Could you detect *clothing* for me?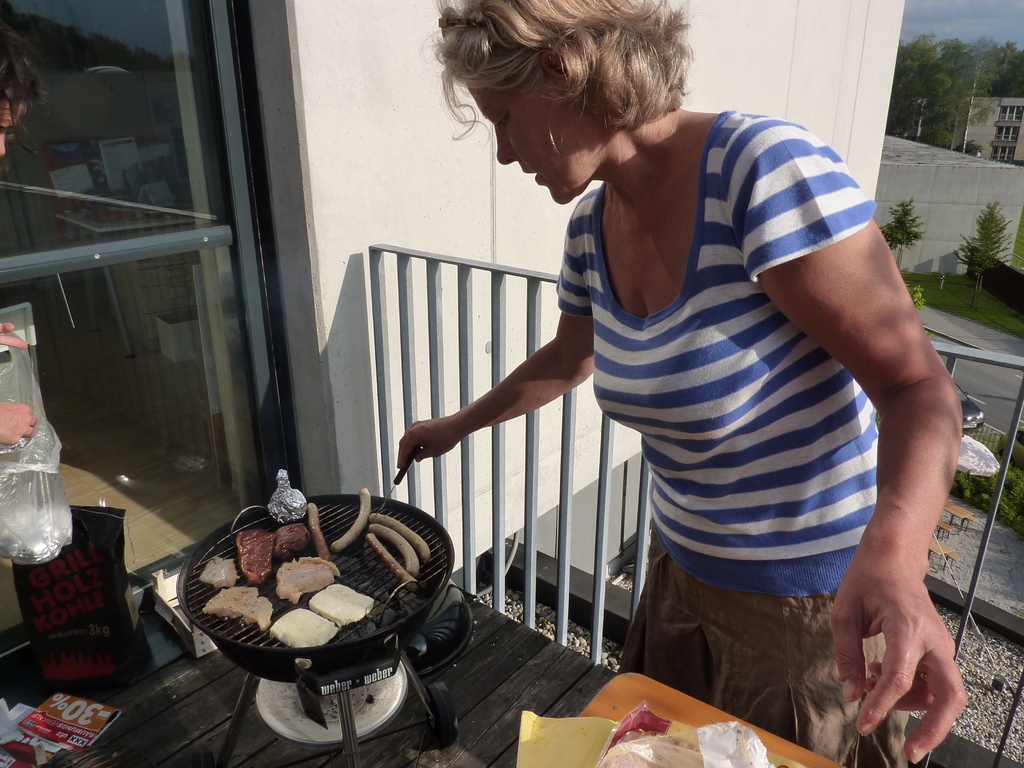
Detection result: 558, 102, 880, 592.
